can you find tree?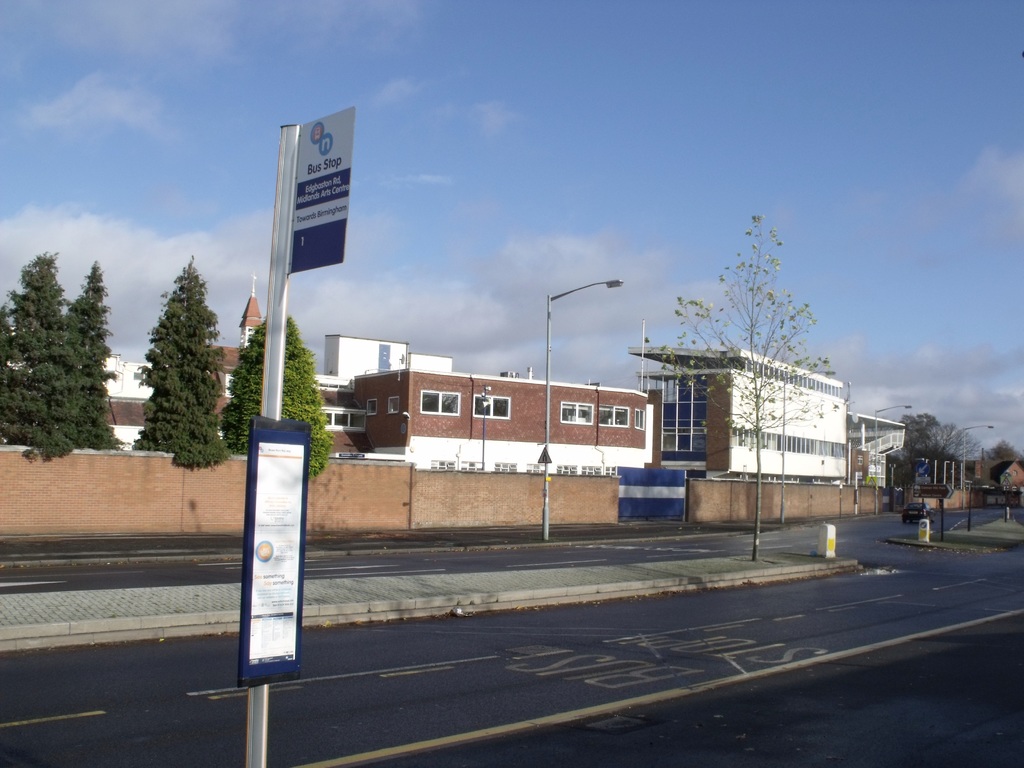
Yes, bounding box: rect(59, 258, 127, 447).
